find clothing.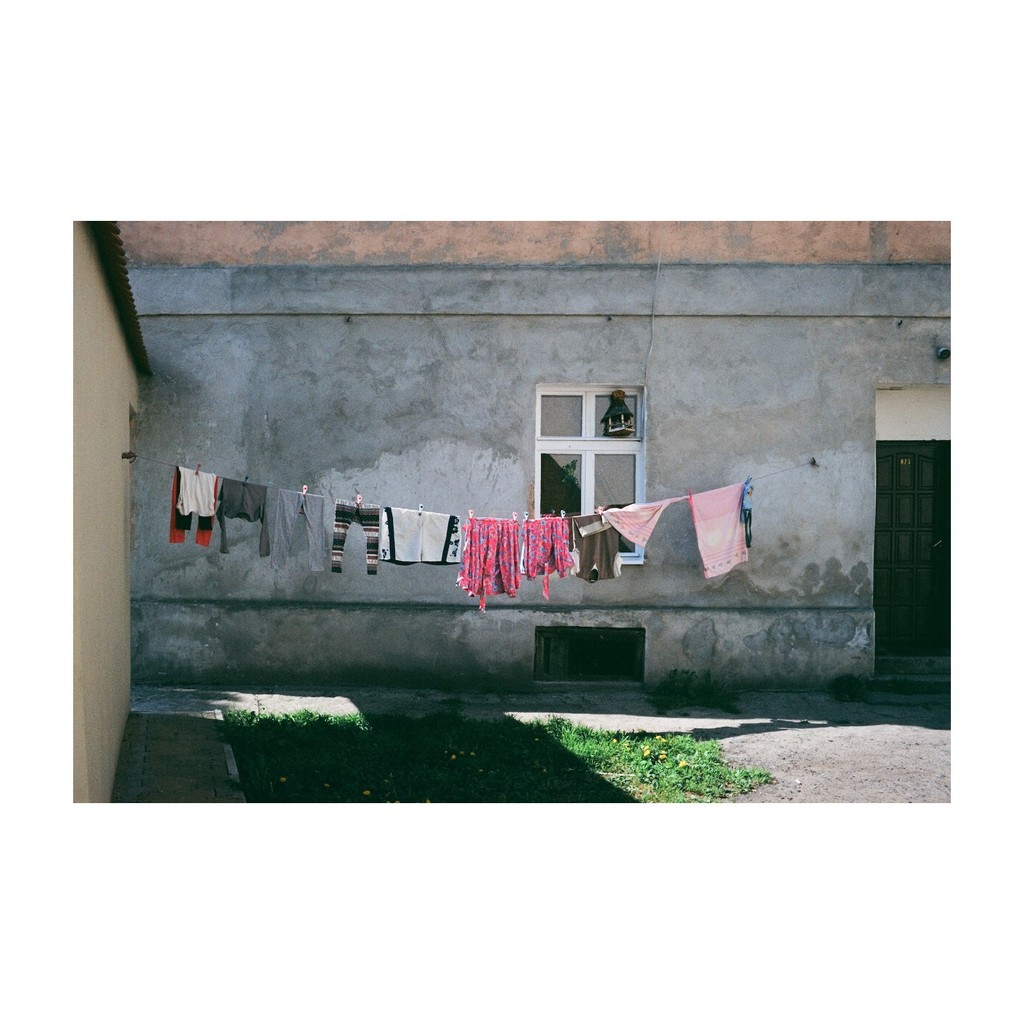
(x1=271, y1=489, x2=331, y2=575).
